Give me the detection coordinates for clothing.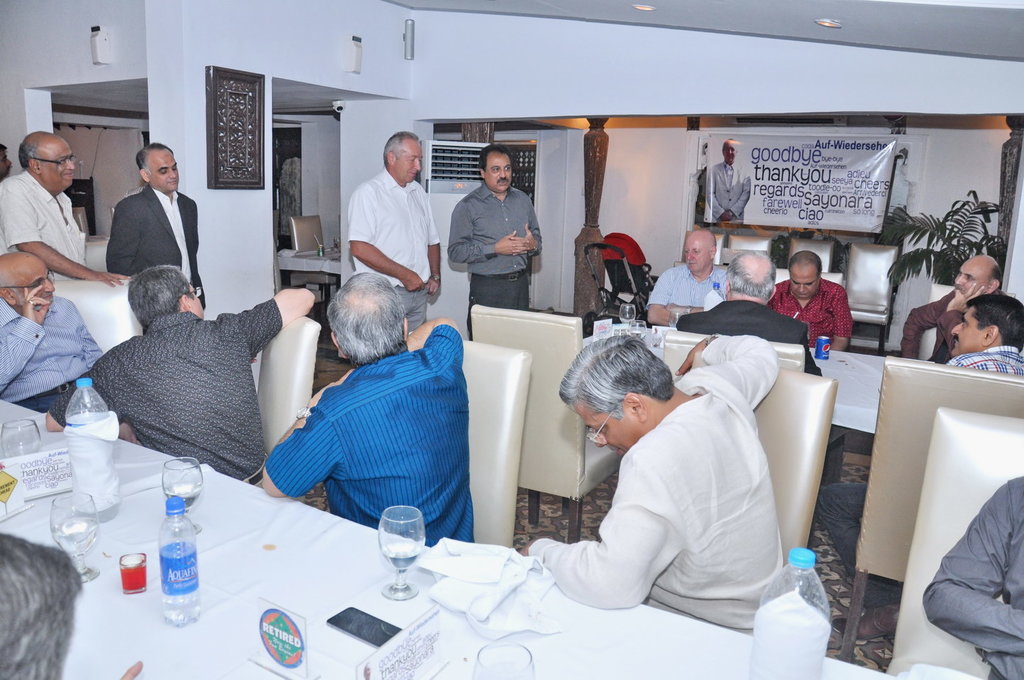
detection(714, 161, 757, 220).
